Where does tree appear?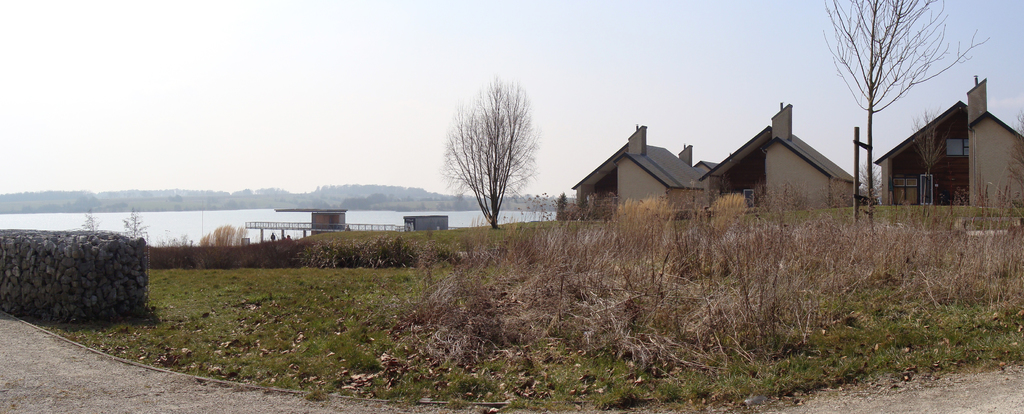
Appears at <bbox>437, 76, 541, 230</bbox>.
